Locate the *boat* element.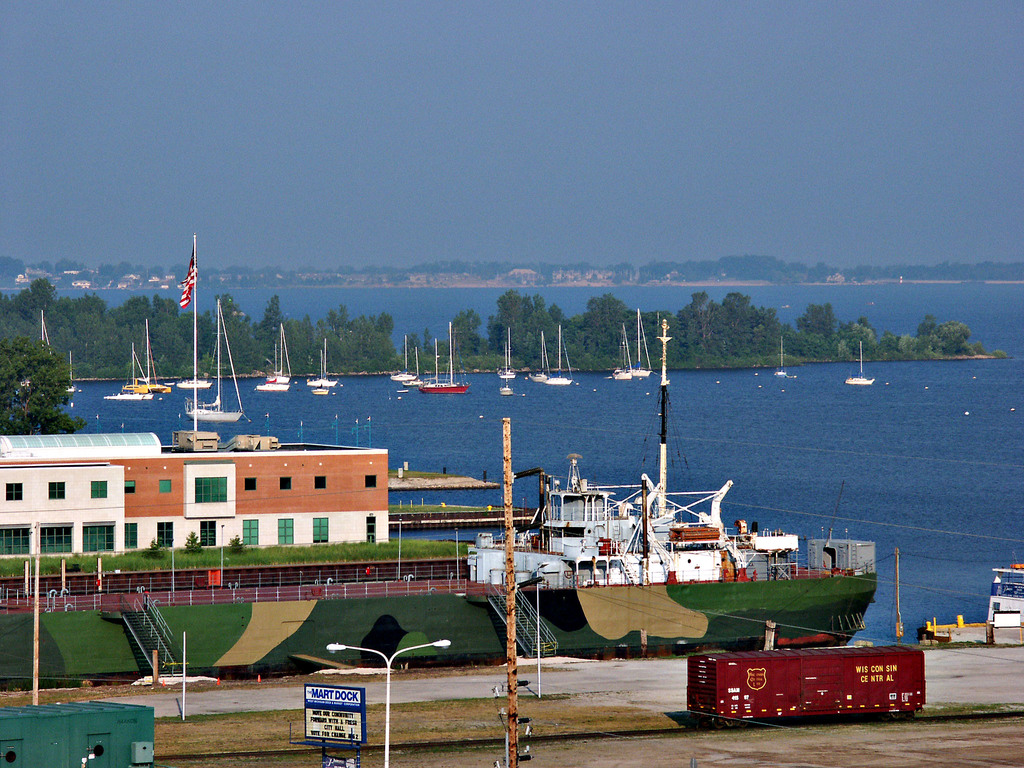
Element bbox: {"left": 404, "top": 345, "right": 422, "bottom": 387}.
